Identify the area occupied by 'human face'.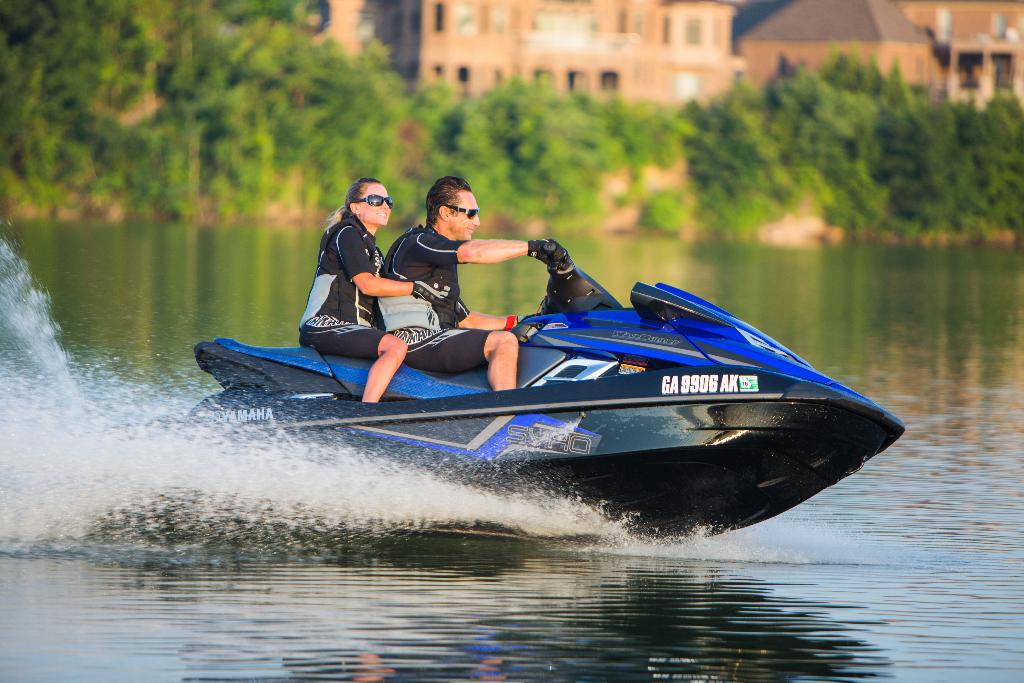
Area: box=[354, 181, 393, 224].
